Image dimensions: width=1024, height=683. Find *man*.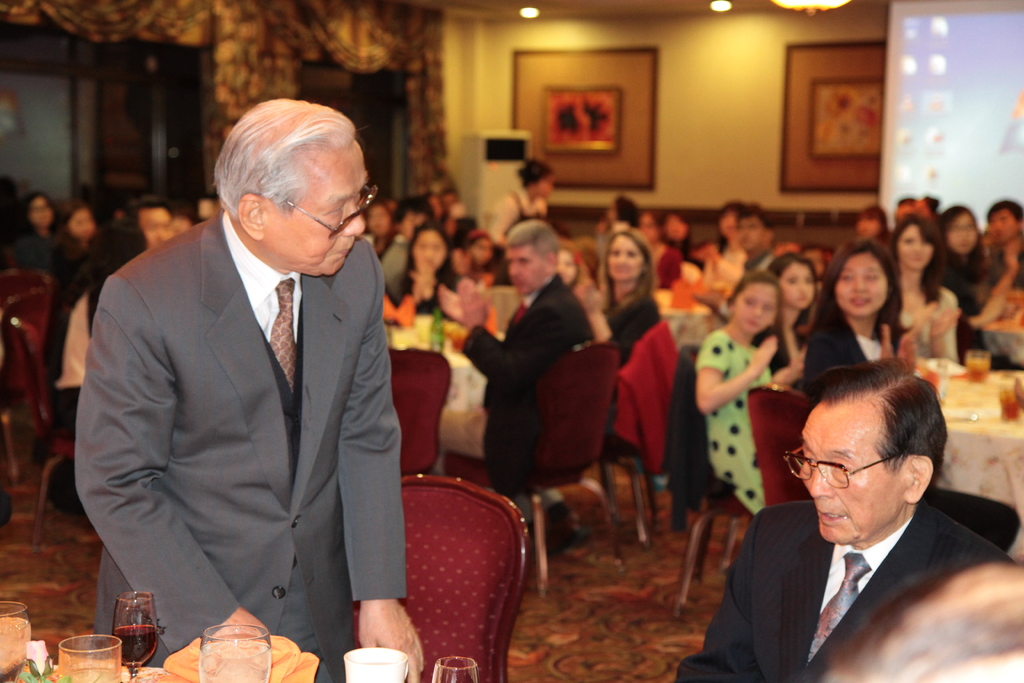
[695, 210, 780, 324].
